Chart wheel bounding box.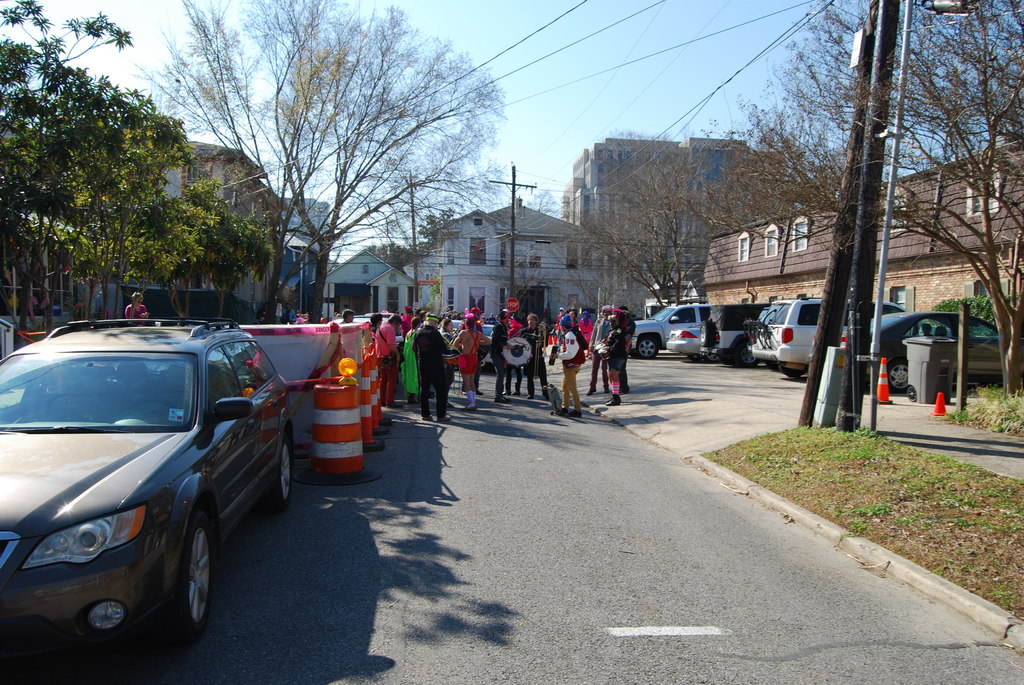
Charted: (700, 319, 719, 349).
